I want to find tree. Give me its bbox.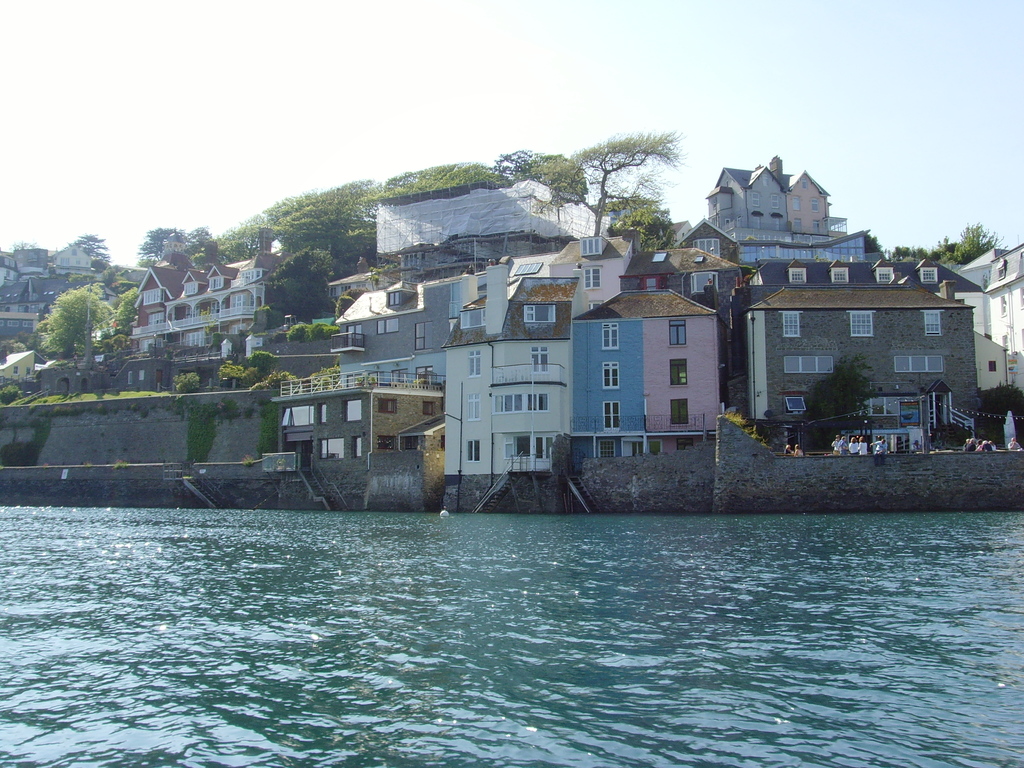
[66,228,115,263].
